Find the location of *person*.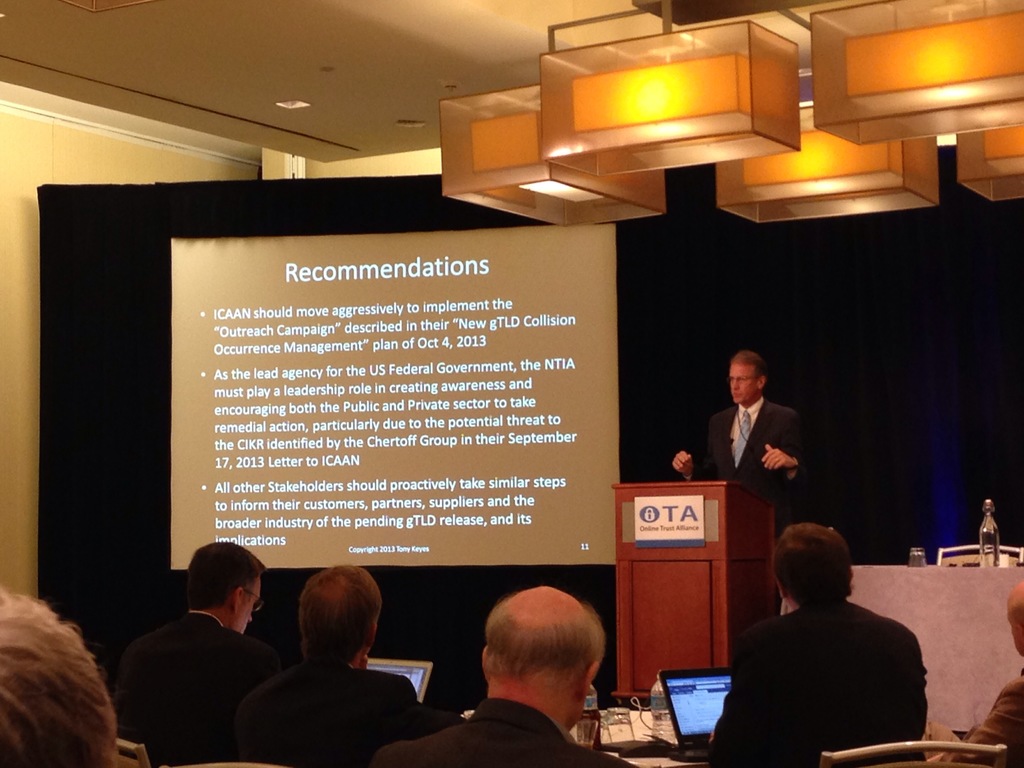
Location: bbox(232, 559, 426, 767).
